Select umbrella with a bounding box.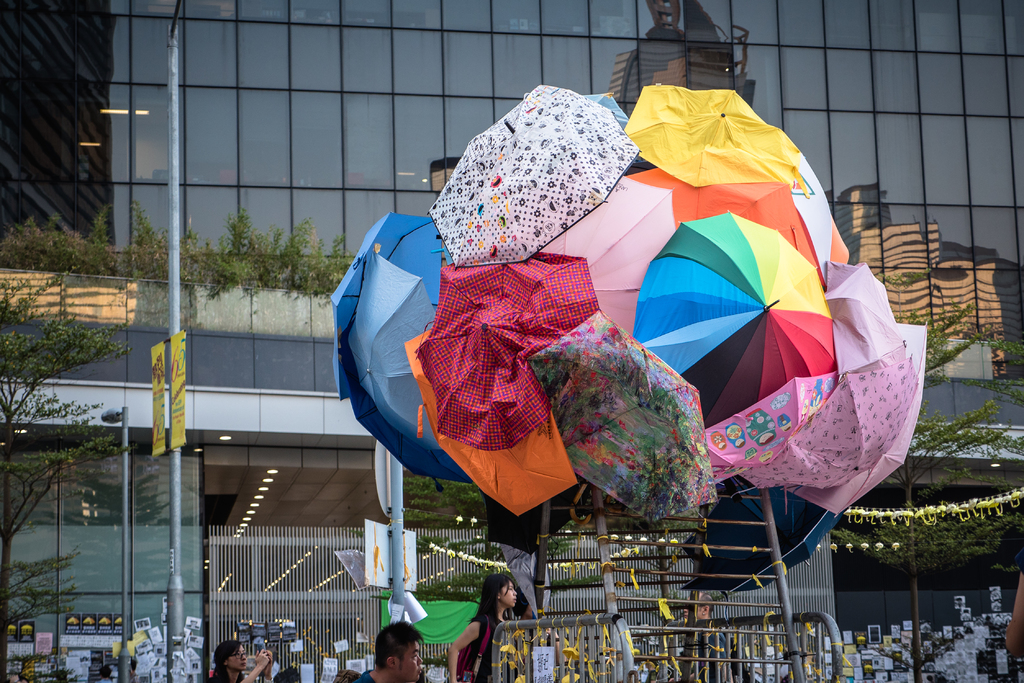
BBox(815, 263, 906, 381).
